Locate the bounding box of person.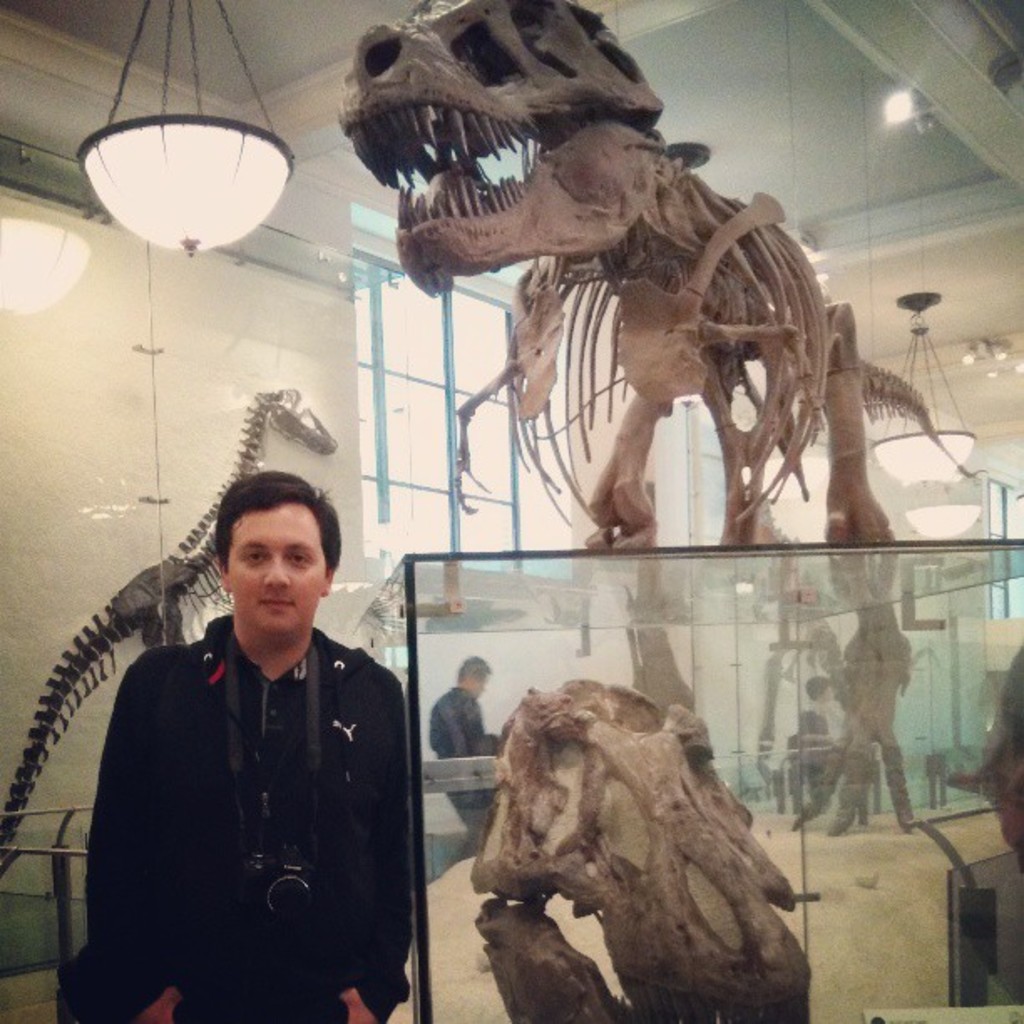
Bounding box: crop(67, 440, 430, 1023).
